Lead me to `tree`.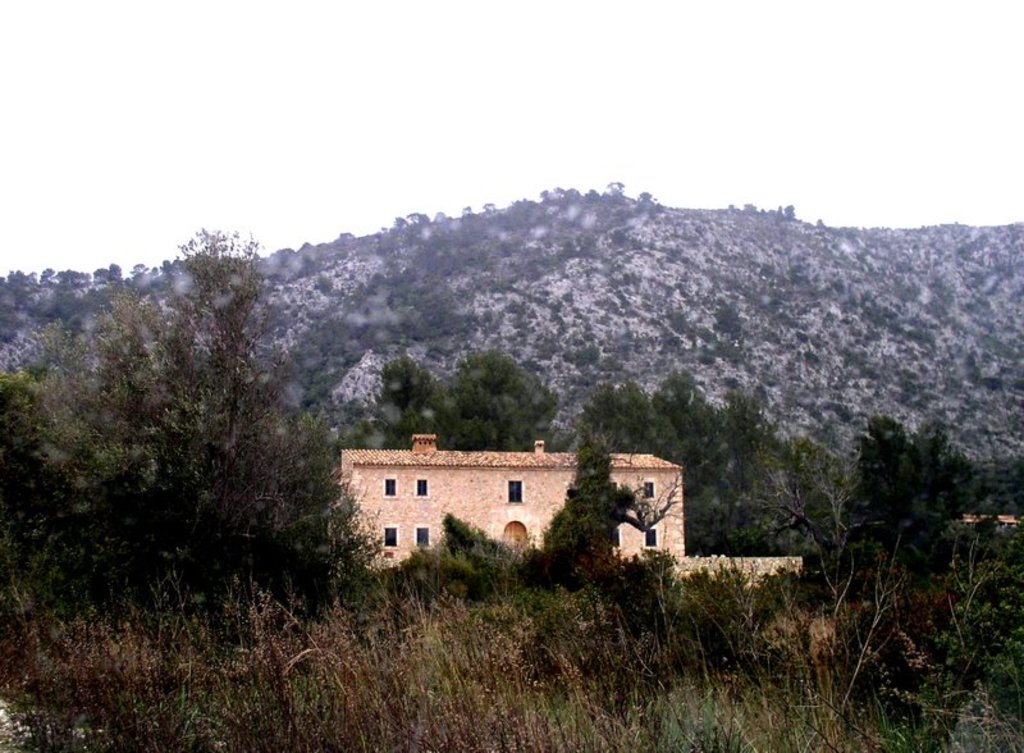
Lead to bbox=[0, 357, 61, 615].
